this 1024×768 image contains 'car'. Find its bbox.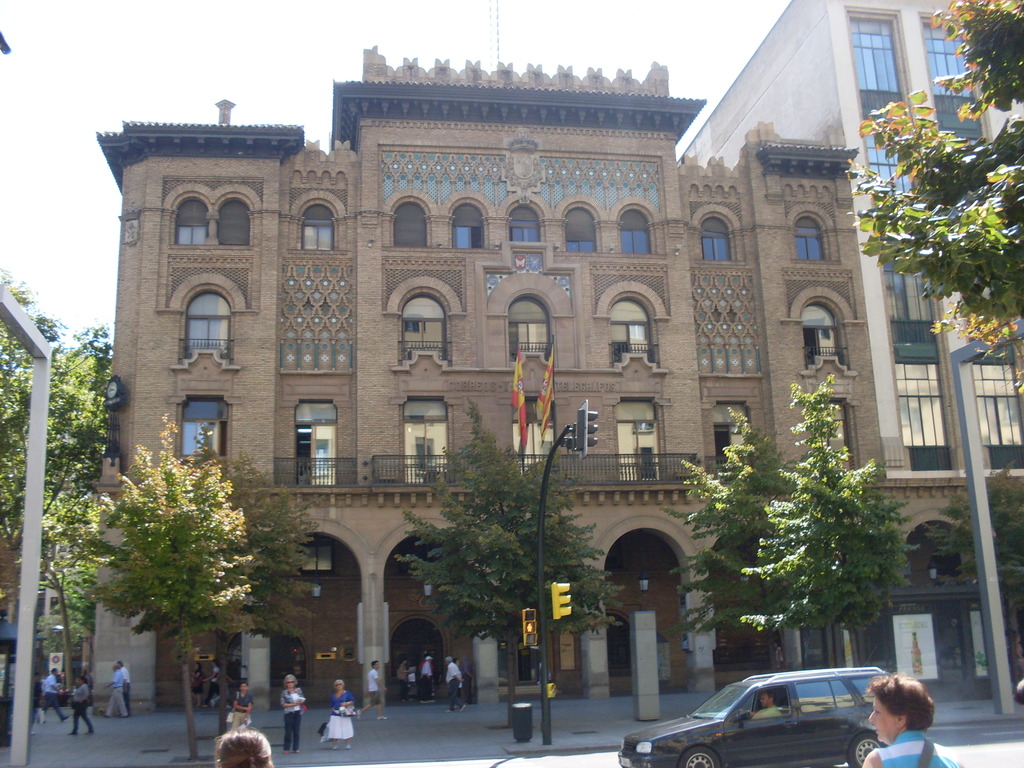
<bbox>613, 667, 892, 767</bbox>.
